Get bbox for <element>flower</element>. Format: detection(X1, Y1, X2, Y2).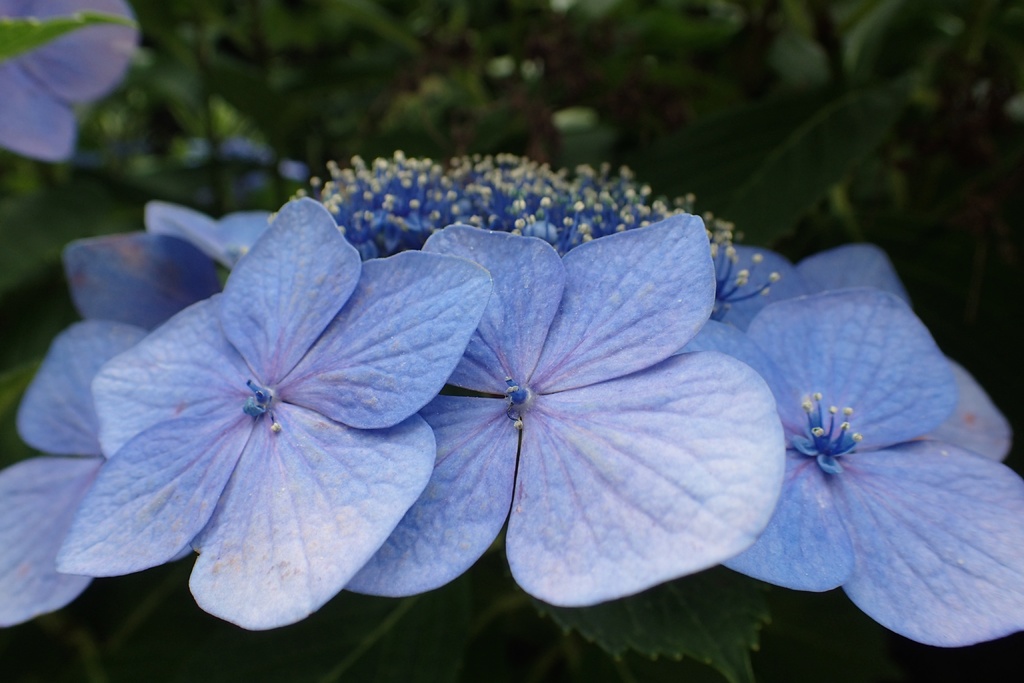
detection(76, 229, 240, 320).
